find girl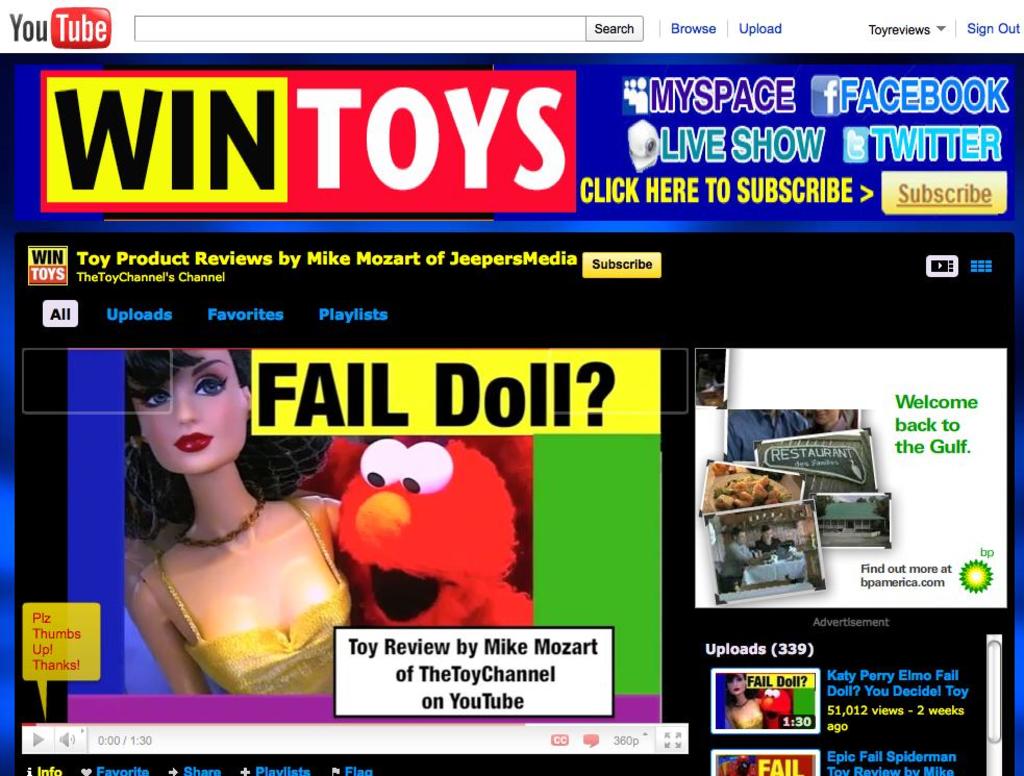
bbox=(123, 351, 341, 693)
